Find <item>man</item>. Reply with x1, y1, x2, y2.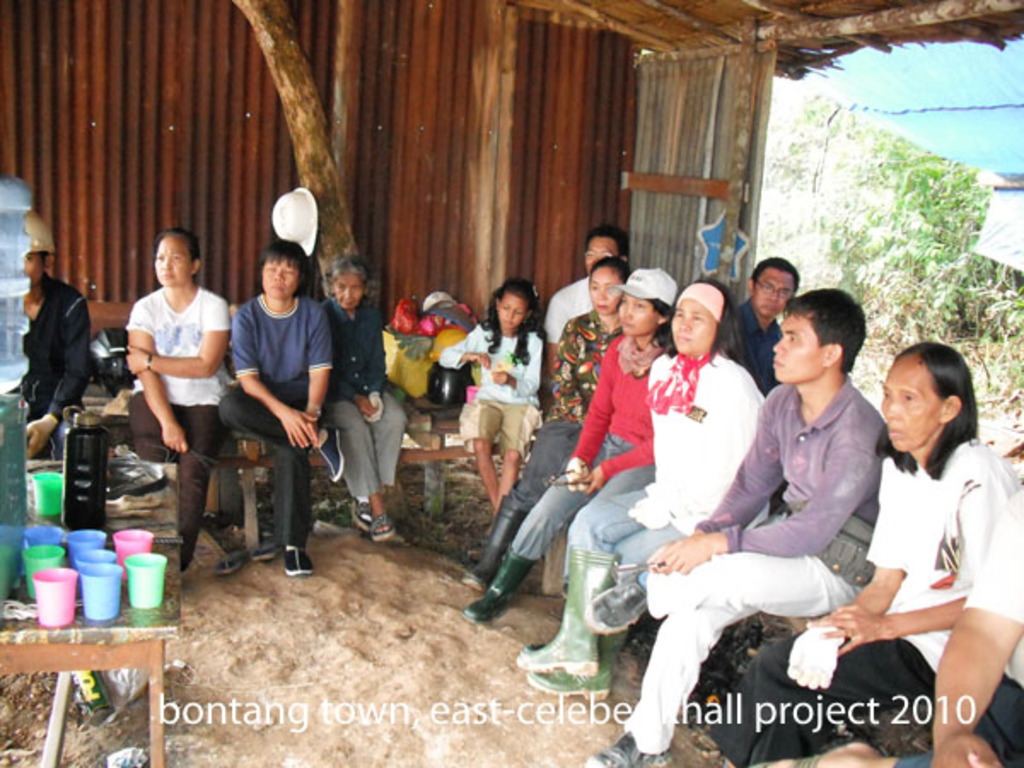
19, 207, 101, 483.
